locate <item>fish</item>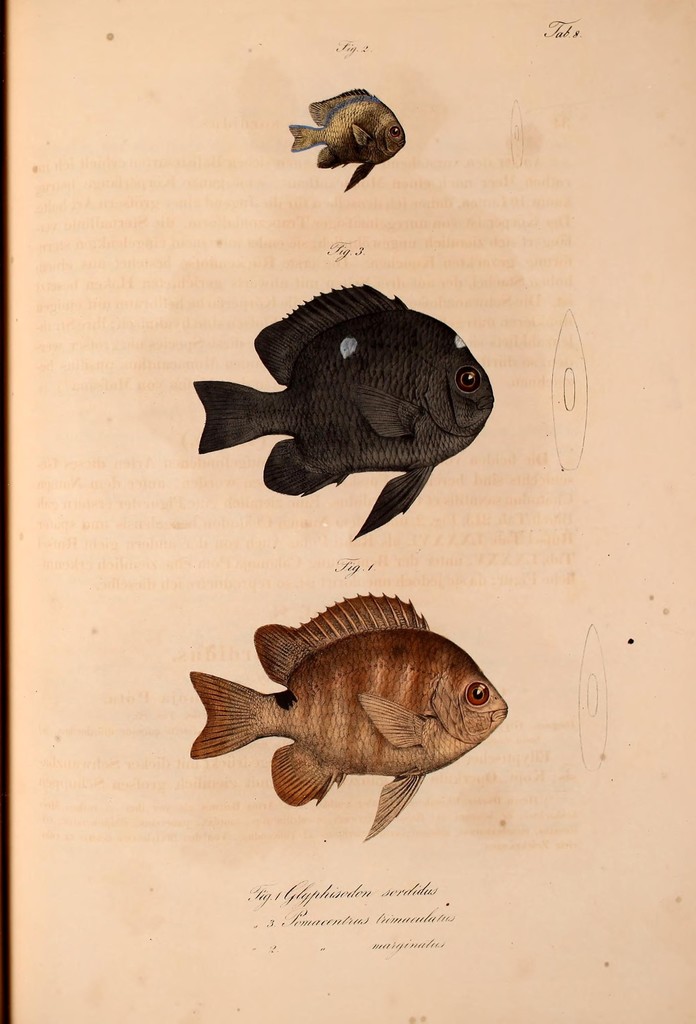
region(184, 595, 513, 824)
